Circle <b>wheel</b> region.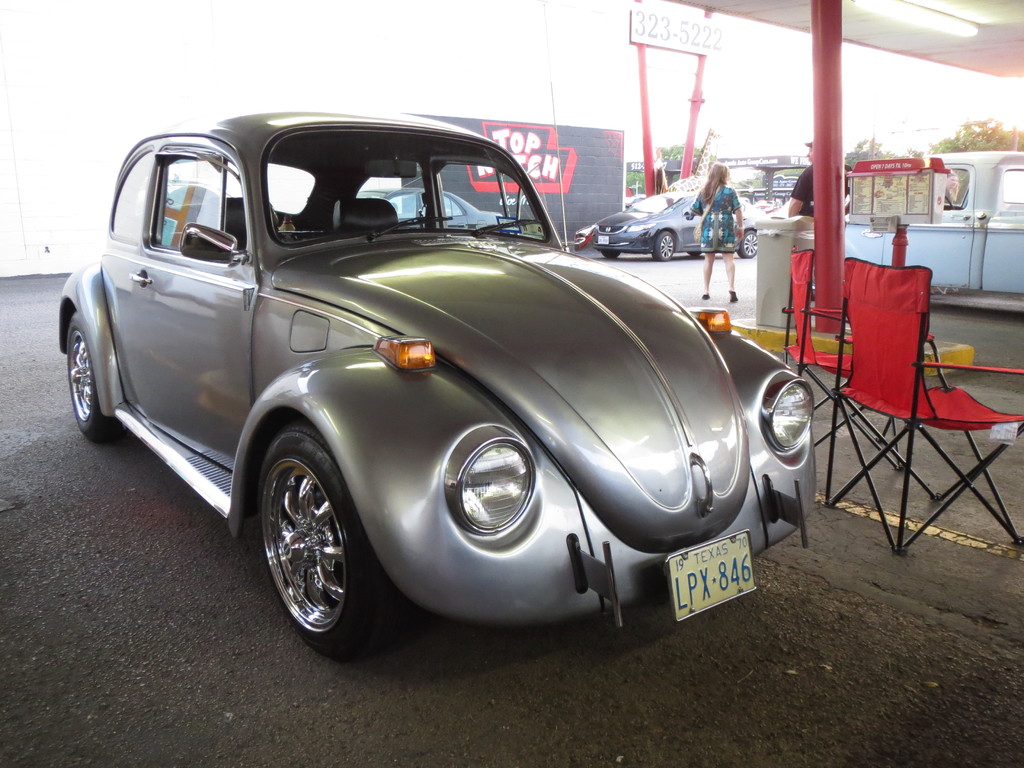
Region: detection(686, 251, 701, 256).
